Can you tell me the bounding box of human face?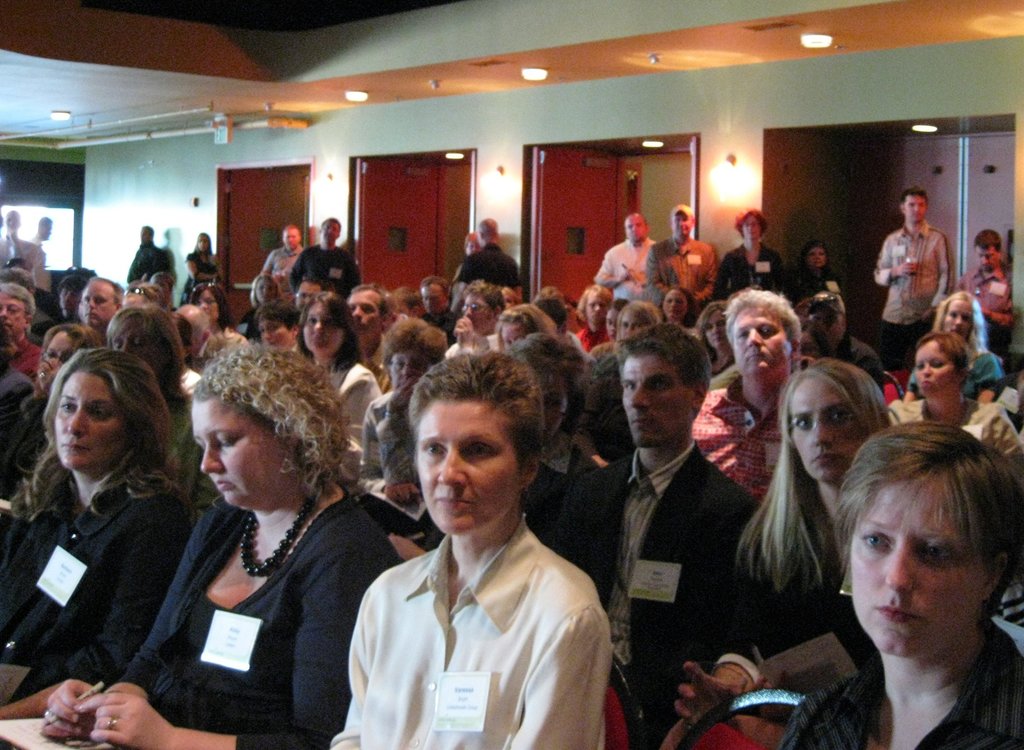
47,333,73,358.
